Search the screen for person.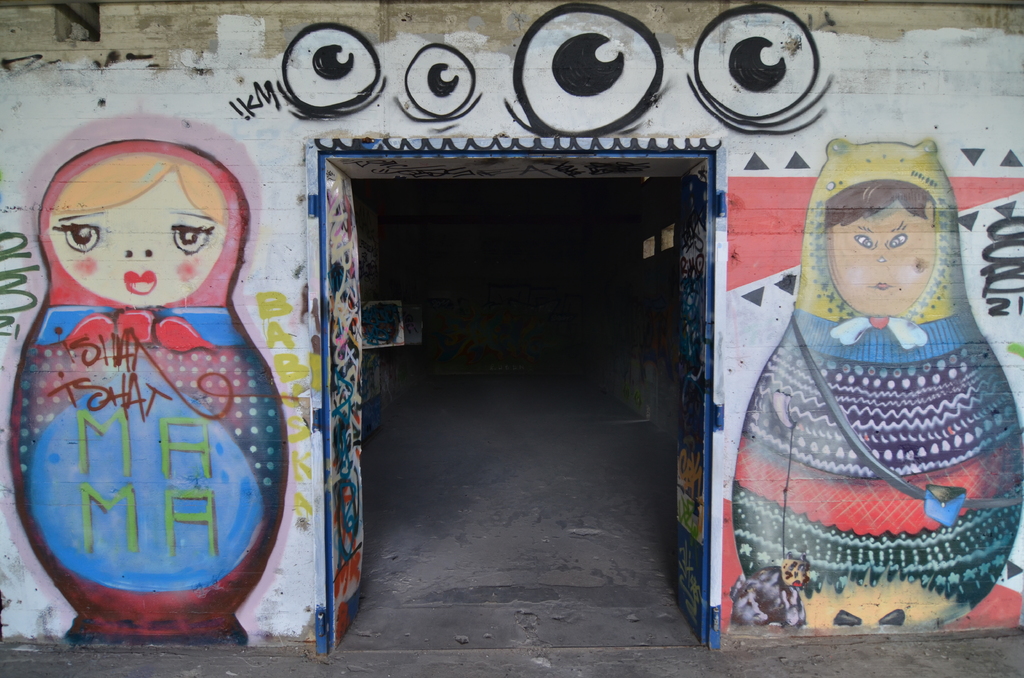
Found at (left=6, top=136, right=291, bottom=640).
